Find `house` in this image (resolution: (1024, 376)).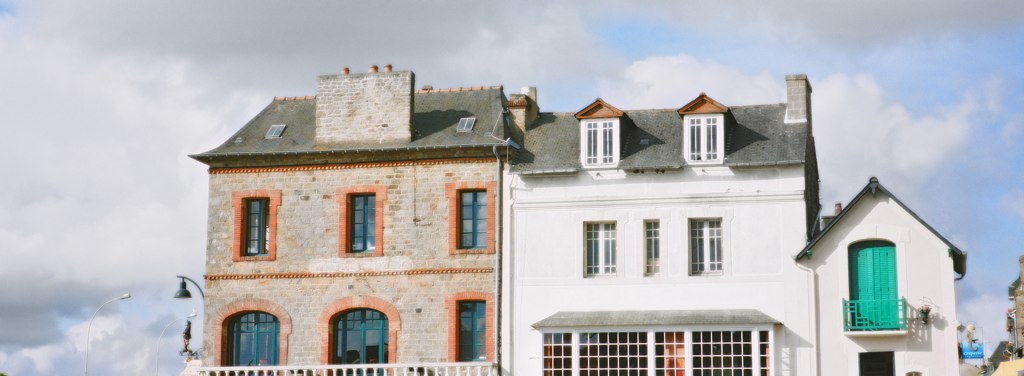
[x1=792, y1=171, x2=970, y2=375].
